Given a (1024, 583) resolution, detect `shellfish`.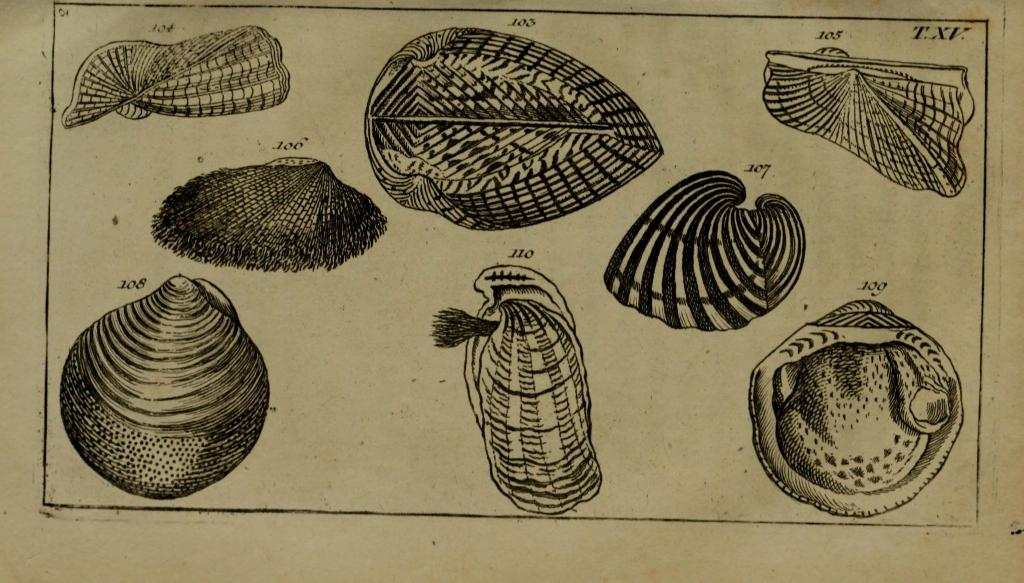
locate(747, 296, 961, 528).
